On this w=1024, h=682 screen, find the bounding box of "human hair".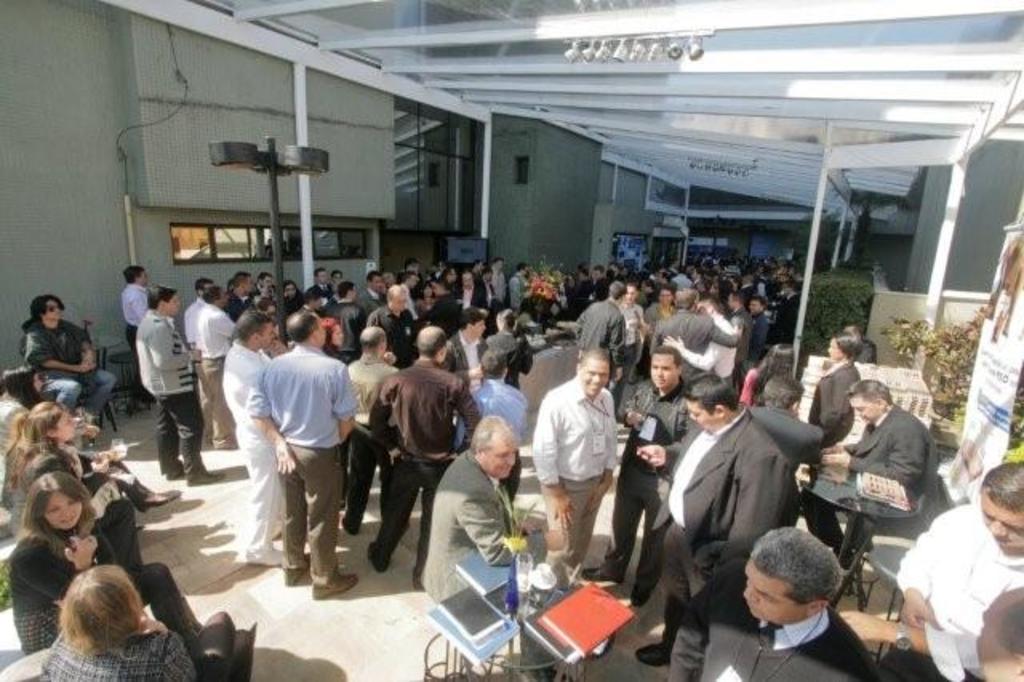
Bounding box: (256,274,274,287).
